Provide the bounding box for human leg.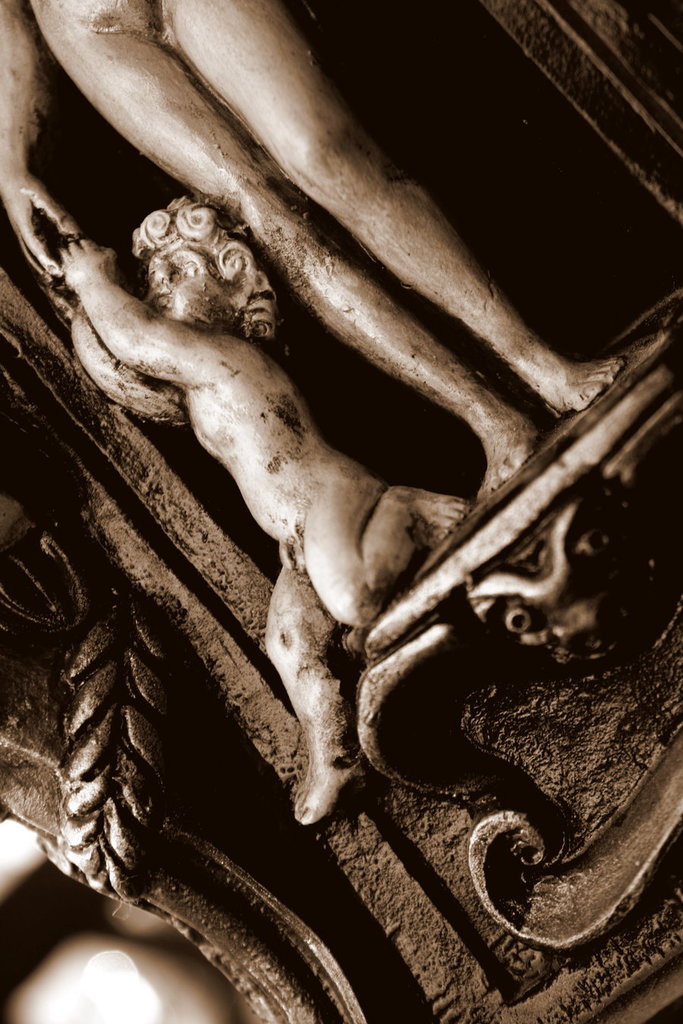
(x1=42, y1=27, x2=533, y2=501).
